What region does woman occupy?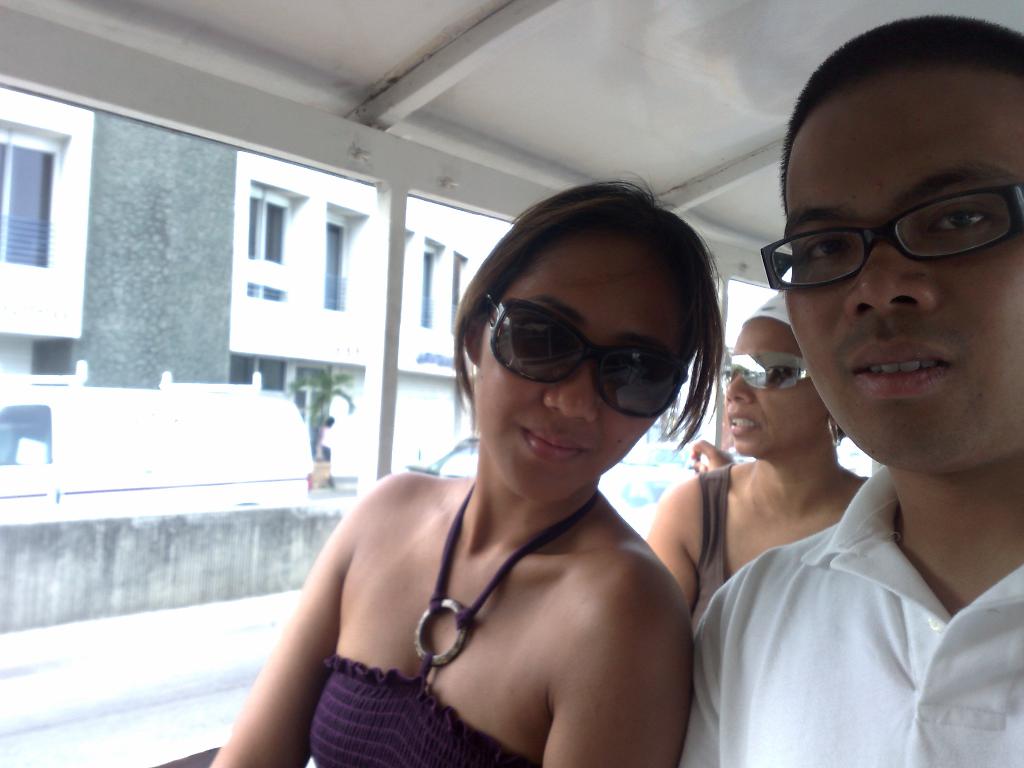
region(255, 194, 756, 767).
